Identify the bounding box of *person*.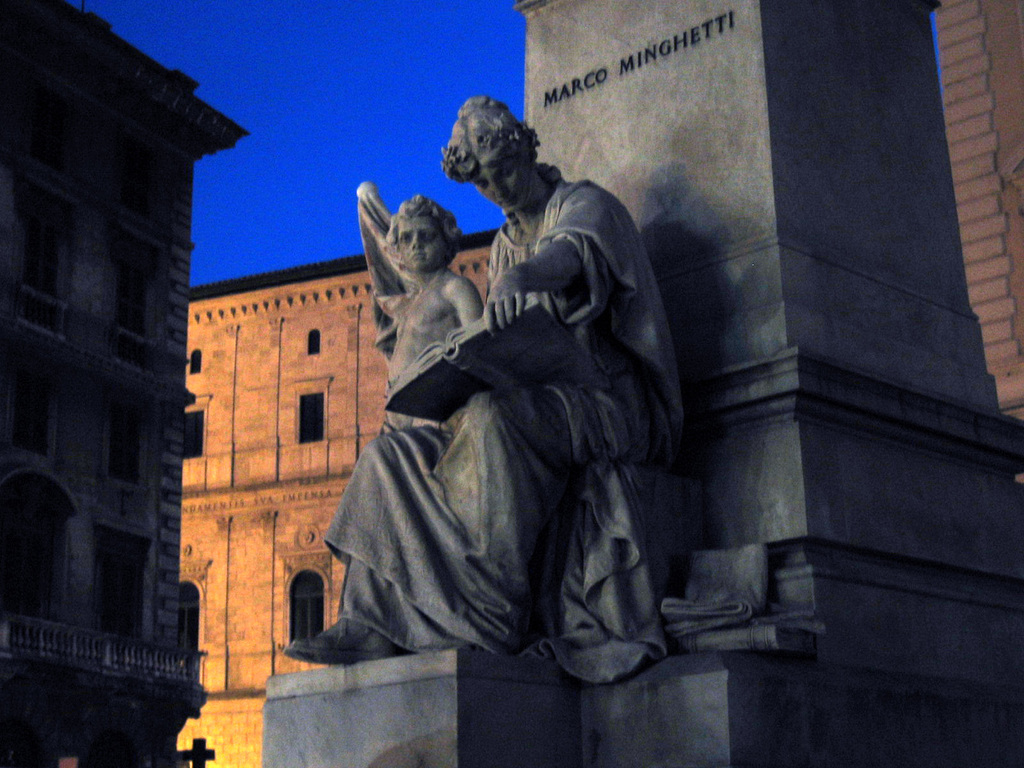
<box>358,182,486,430</box>.
